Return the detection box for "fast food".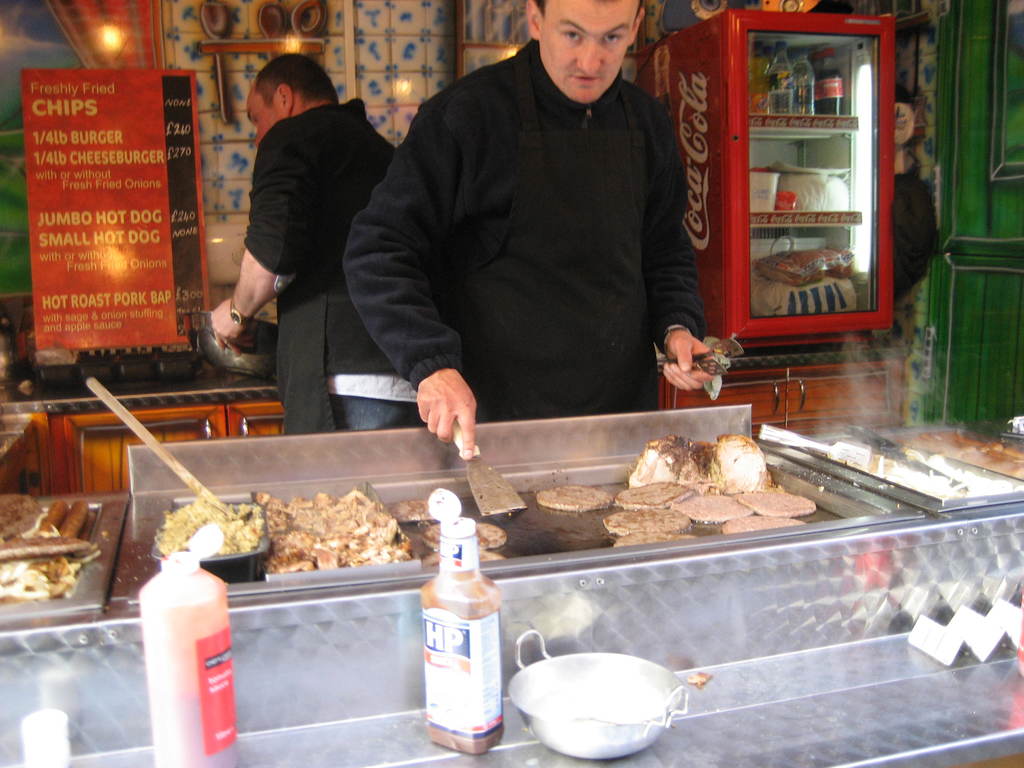
detection(626, 433, 701, 482).
